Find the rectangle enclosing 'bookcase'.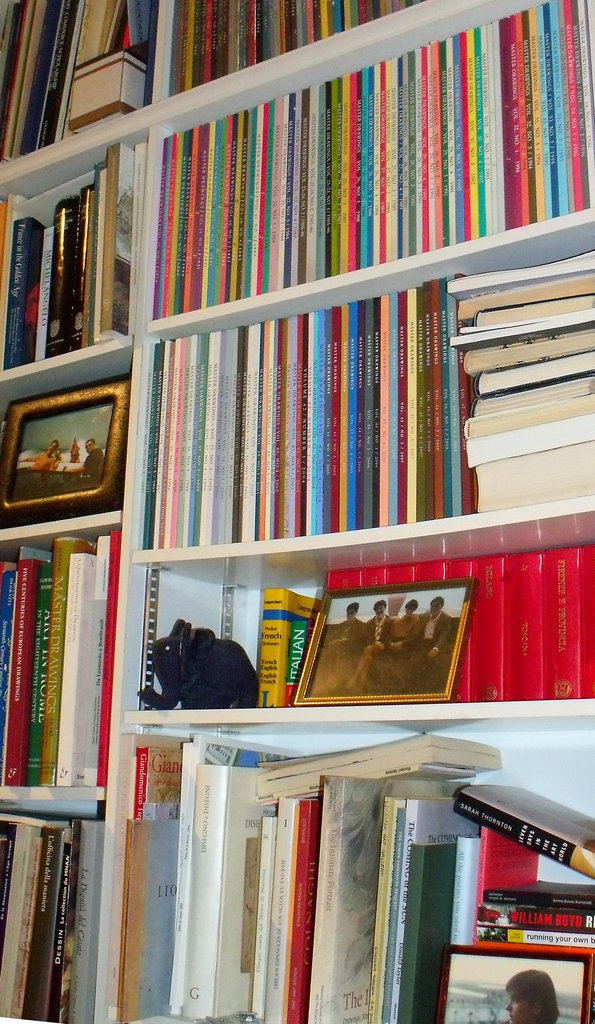
region(0, 0, 594, 1023).
